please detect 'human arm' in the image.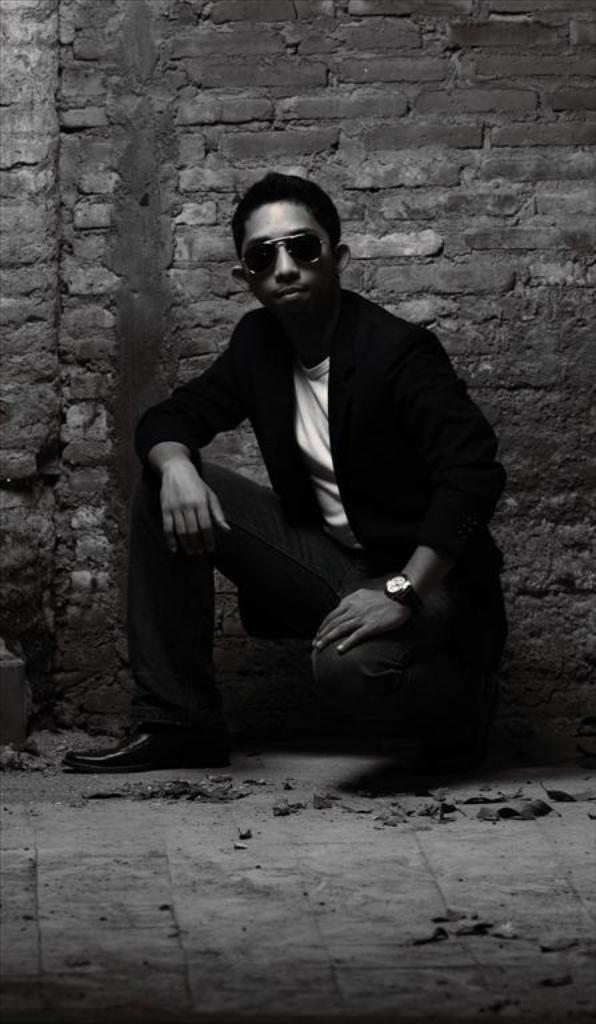
(141,321,241,541).
